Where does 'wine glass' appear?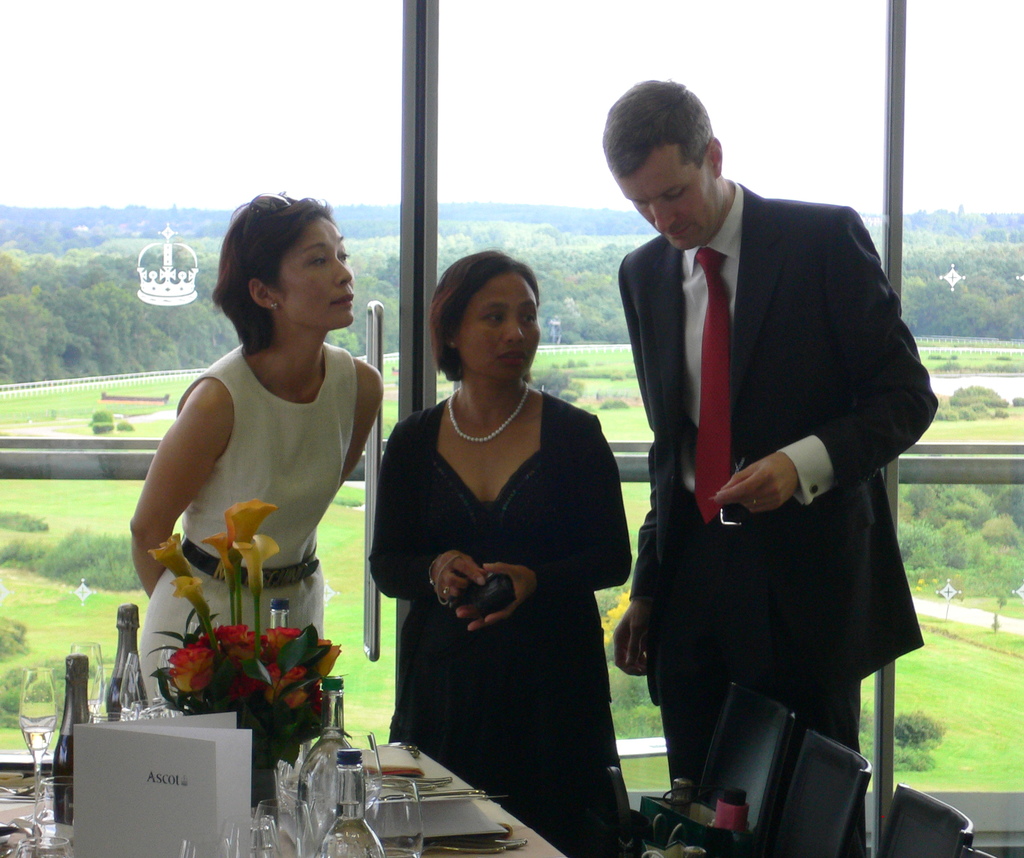
Appears at {"left": 1, "top": 838, "right": 69, "bottom": 857}.
